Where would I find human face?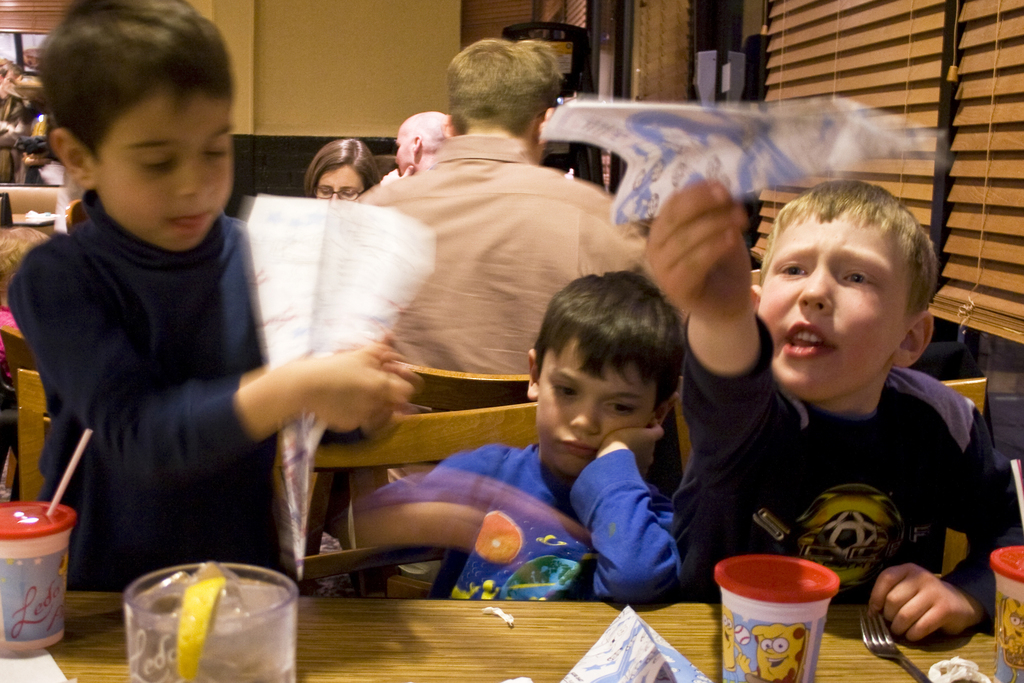
At (532, 332, 666, 477).
